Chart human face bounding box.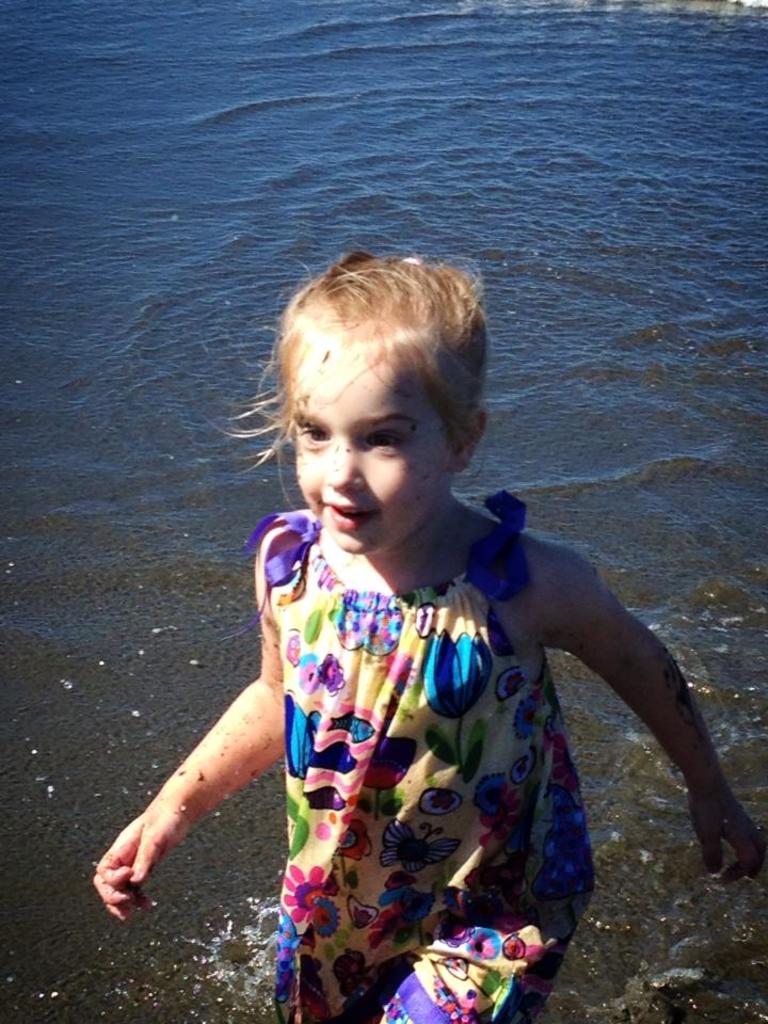
Charted: region(294, 351, 449, 563).
